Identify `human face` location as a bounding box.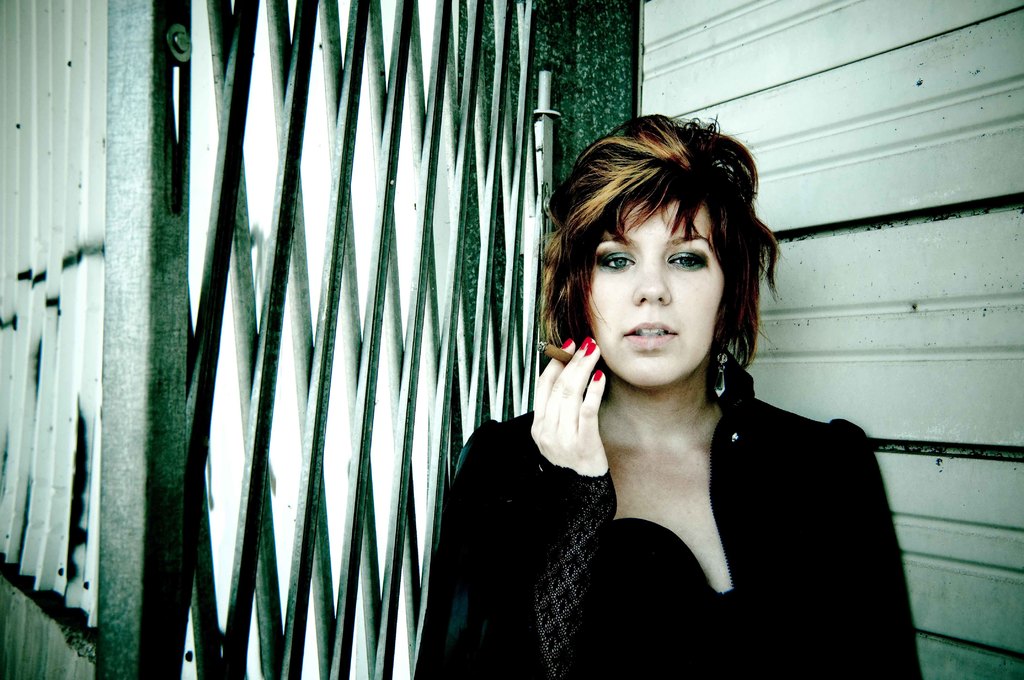
[585, 204, 726, 384].
